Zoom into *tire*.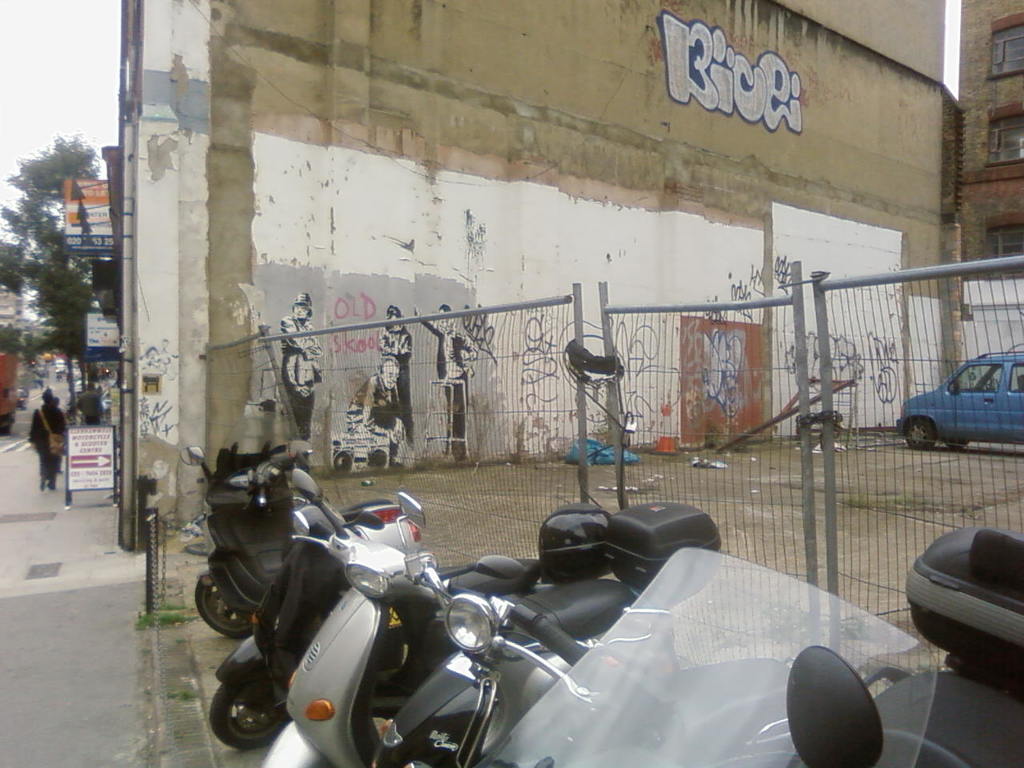
Zoom target: box(946, 442, 974, 454).
